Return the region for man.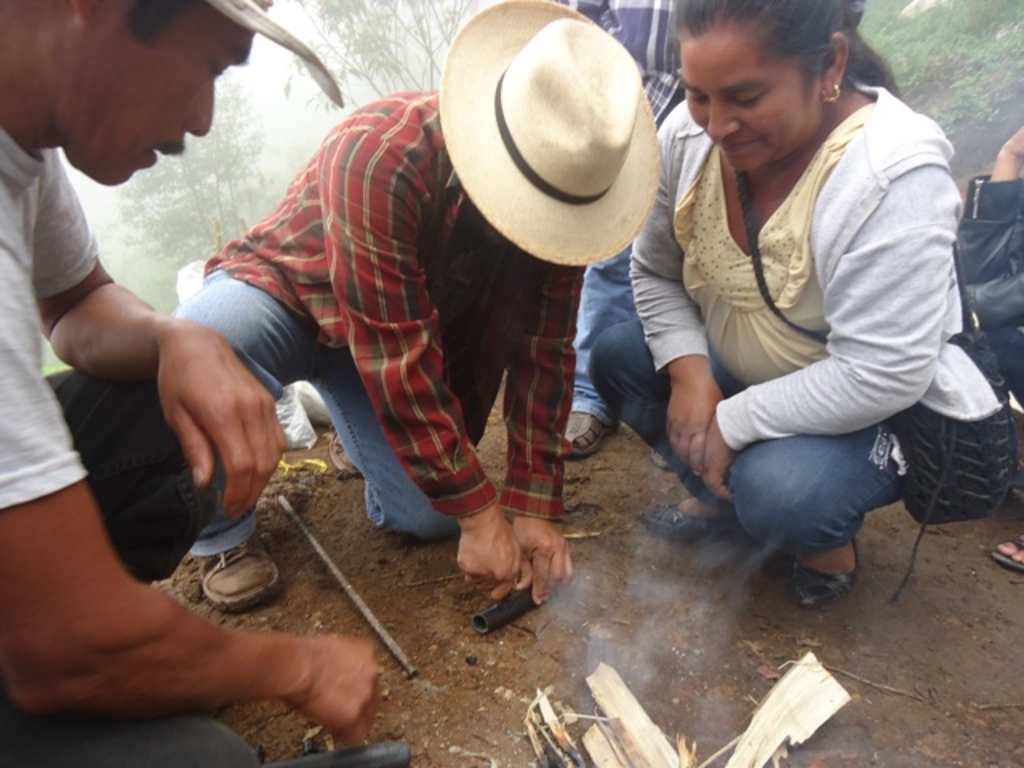
(635,5,994,619).
